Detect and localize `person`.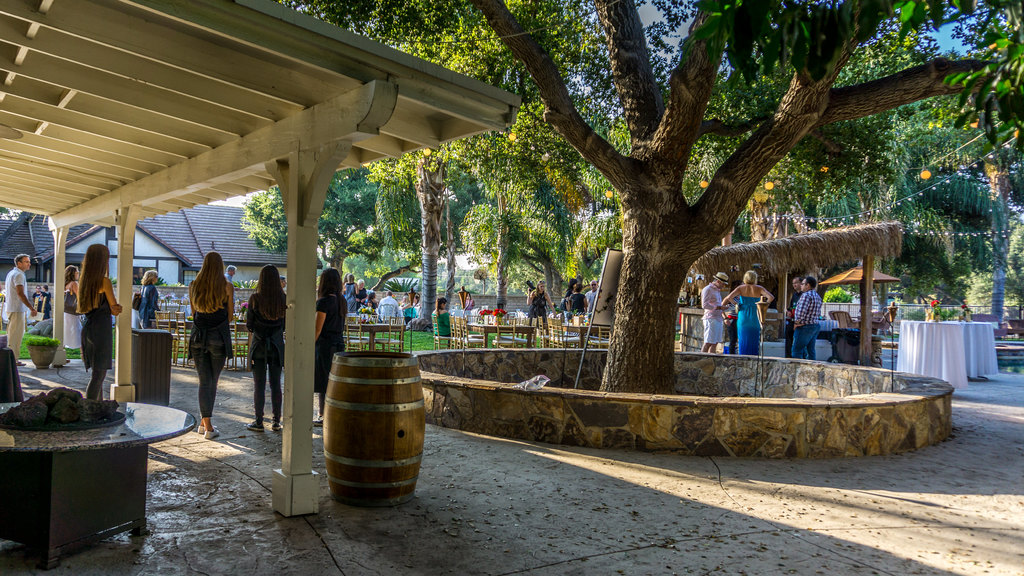
Localized at crop(347, 276, 361, 315).
